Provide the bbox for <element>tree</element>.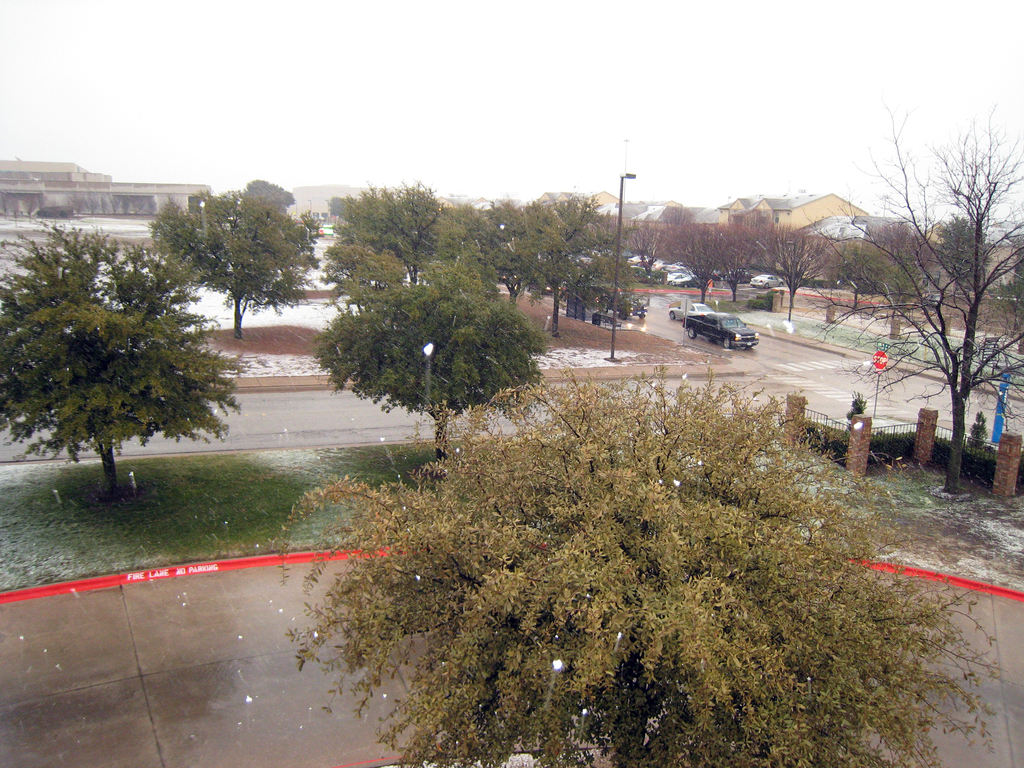
272,367,998,767.
